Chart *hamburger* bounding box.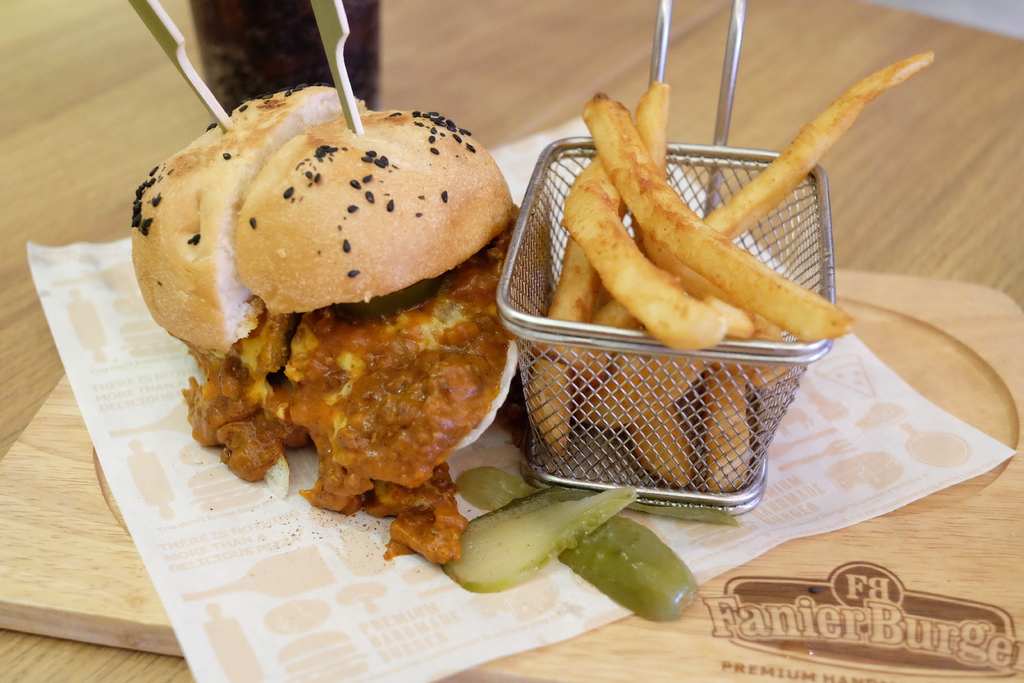
Charted: (x1=131, y1=88, x2=526, y2=566).
